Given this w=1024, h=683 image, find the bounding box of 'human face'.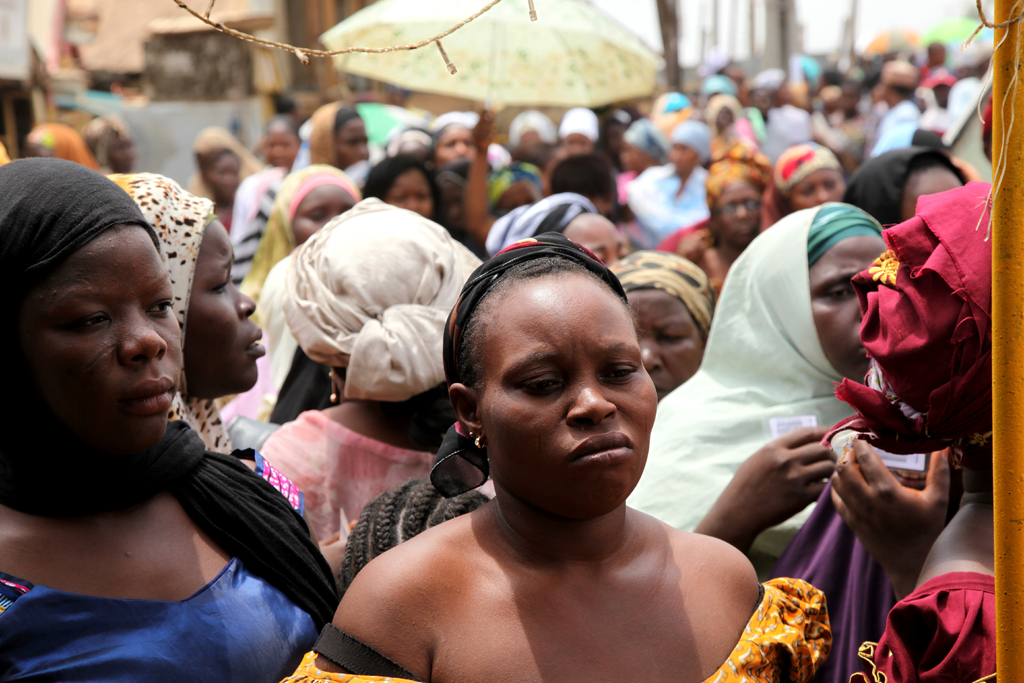
rect(339, 114, 369, 161).
